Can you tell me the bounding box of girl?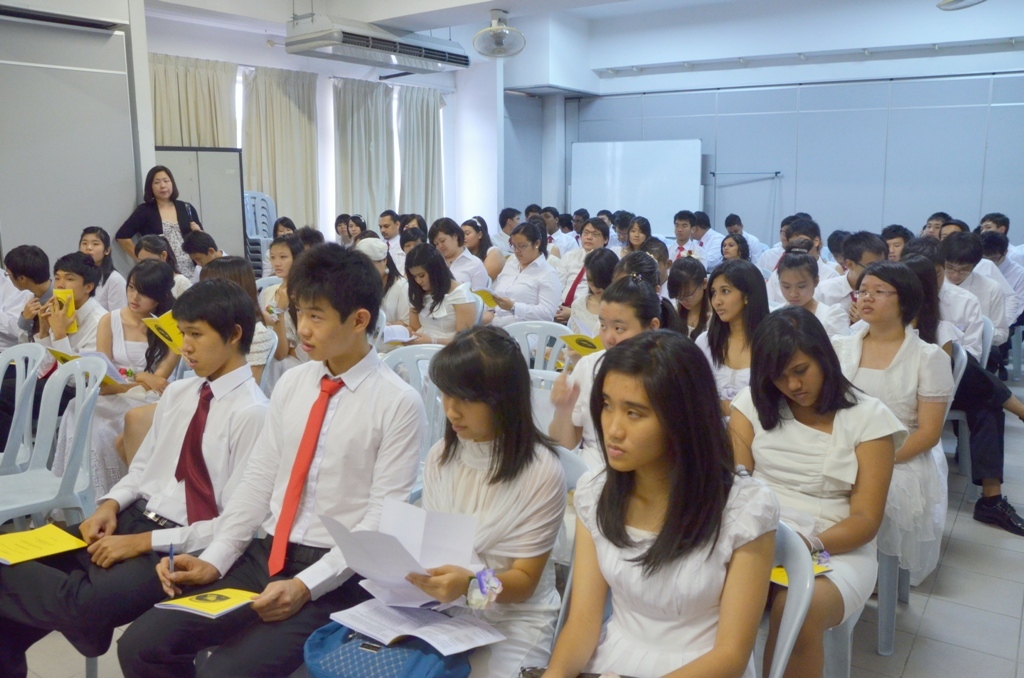
257 232 299 381.
